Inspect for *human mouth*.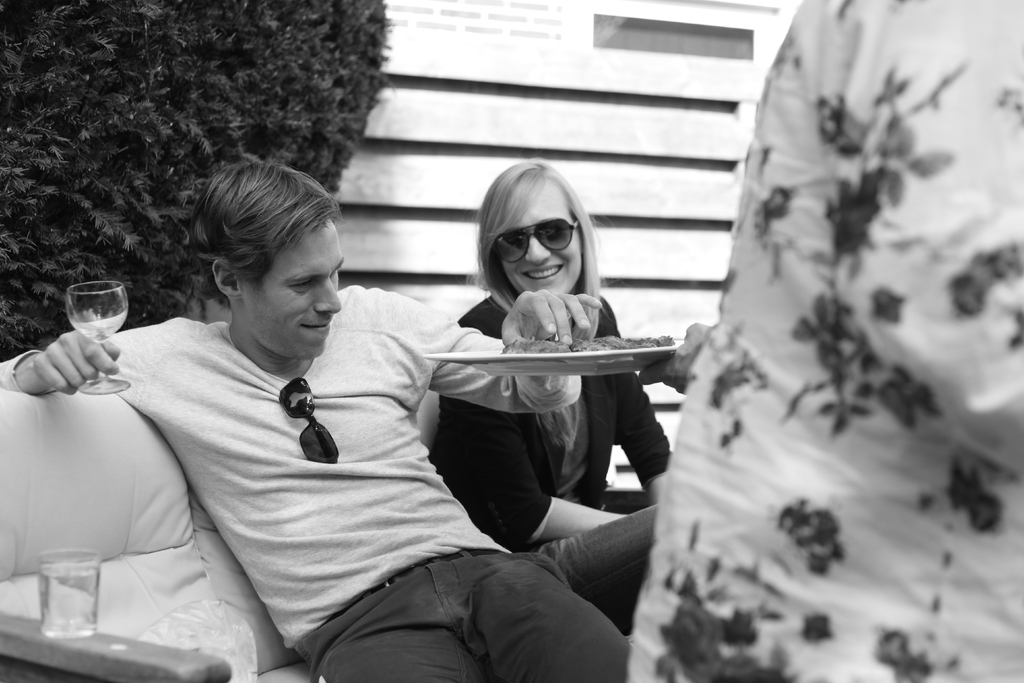
Inspection: x1=298, y1=317, x2=332, y2=334.
